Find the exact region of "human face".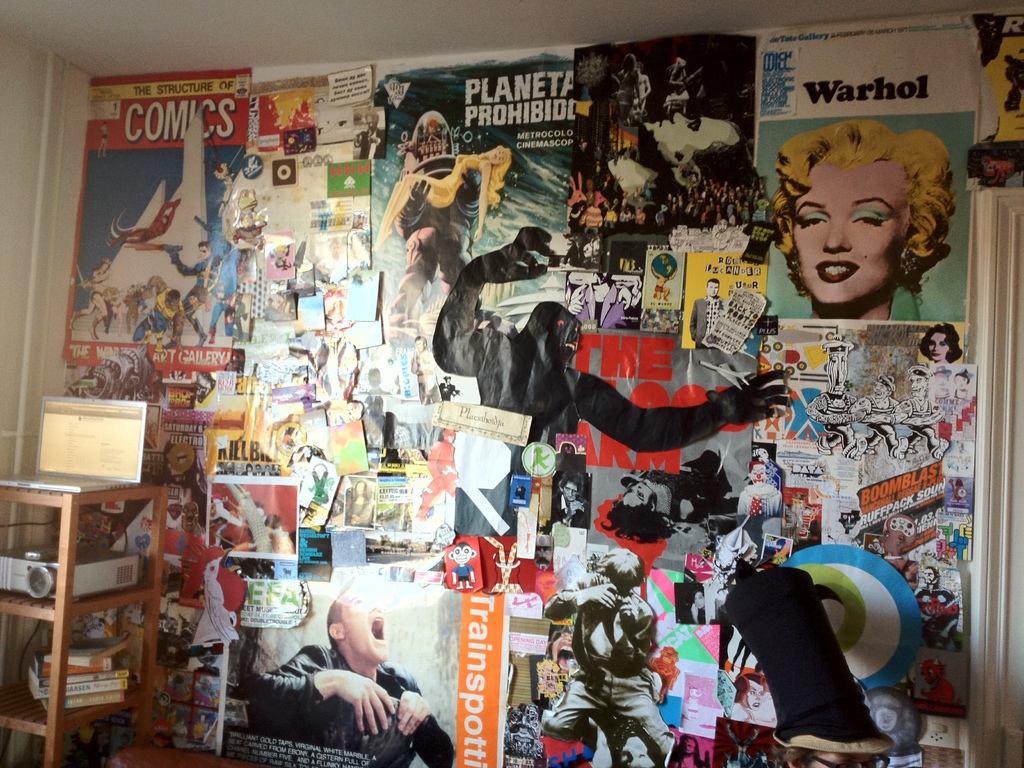
Exact region: 922/569/934/586.
